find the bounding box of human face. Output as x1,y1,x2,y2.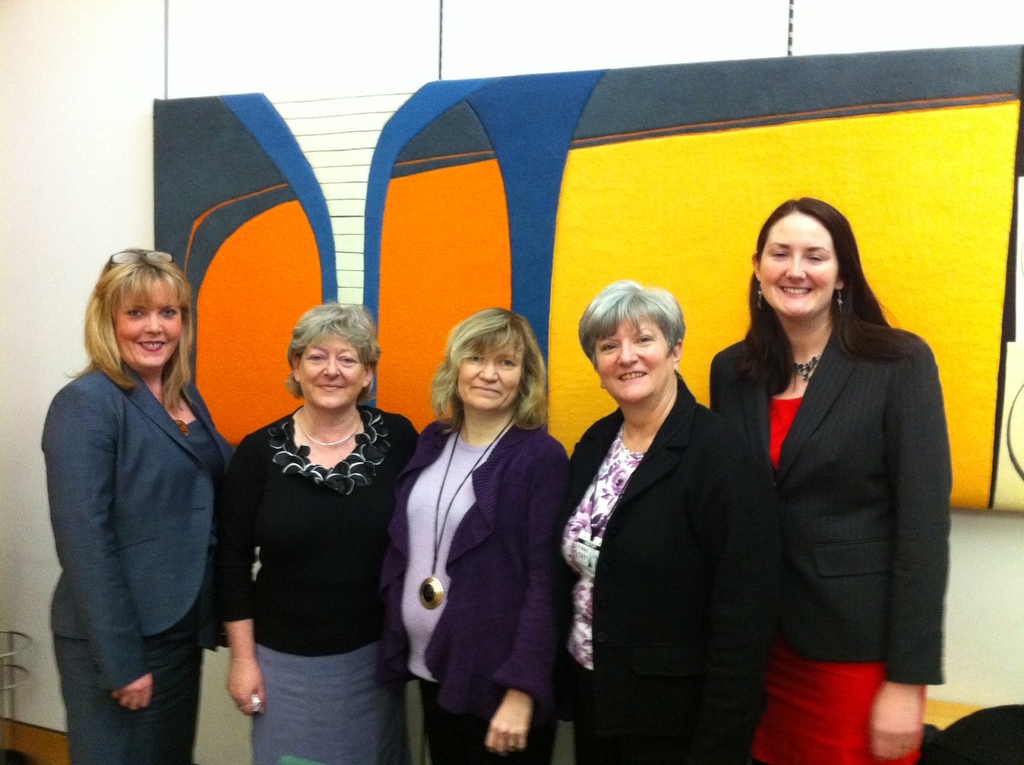
294,329,363,411.
